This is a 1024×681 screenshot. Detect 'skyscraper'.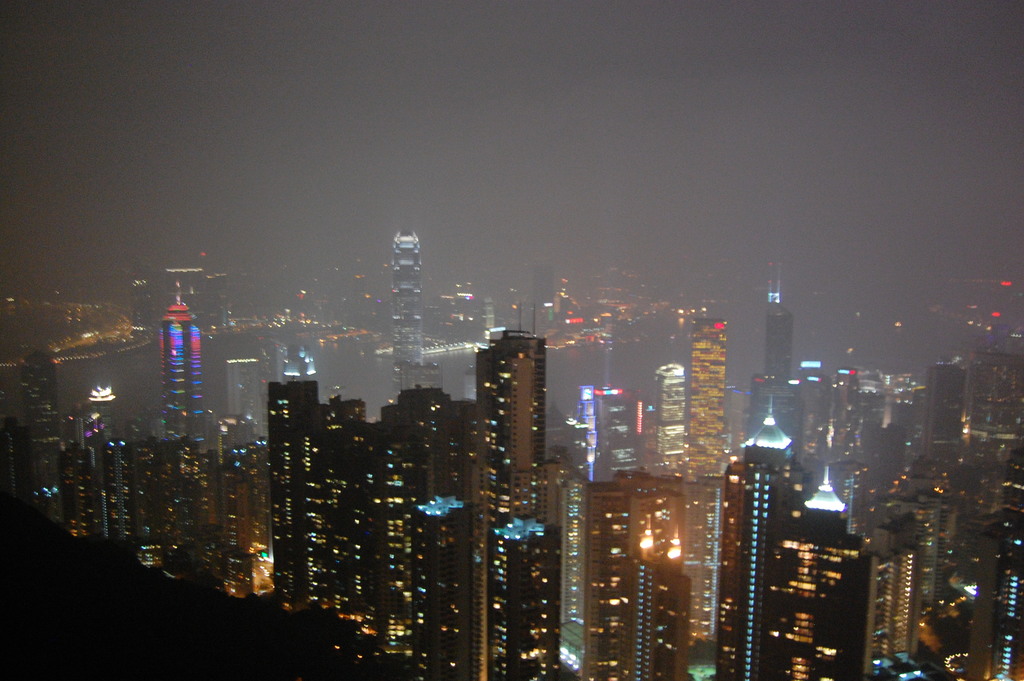
pyautogui.locateOnScreen(682, 314, 719, 634).
